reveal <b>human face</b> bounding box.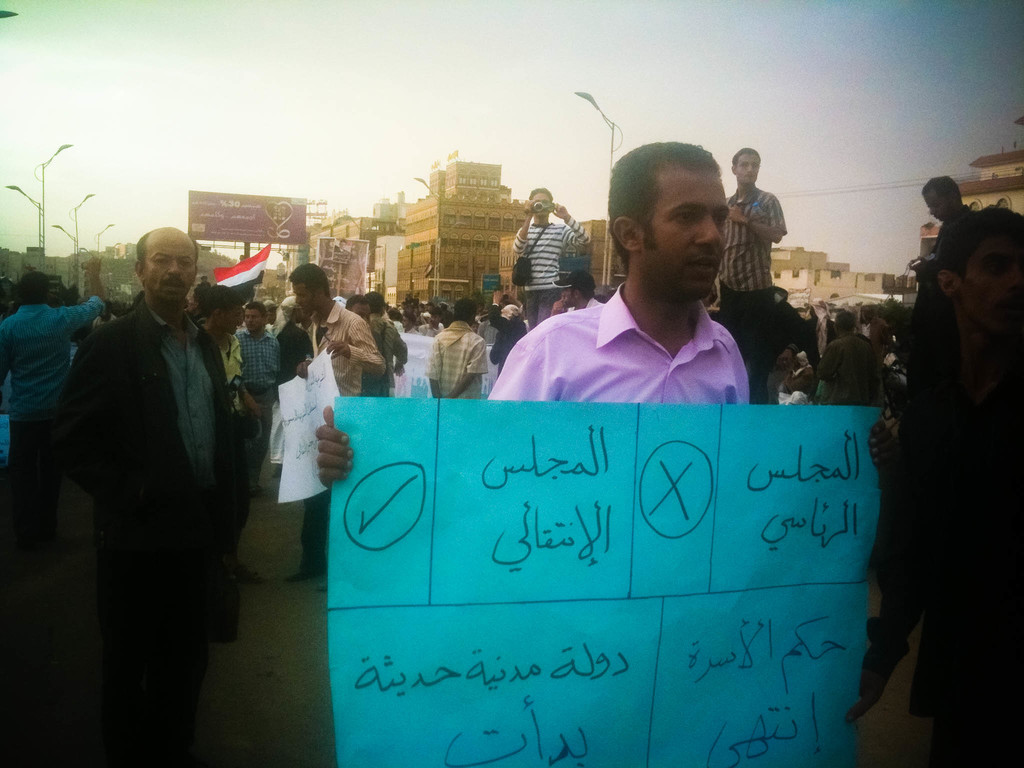
Revealed: crop(735, 153, 761, 184).
